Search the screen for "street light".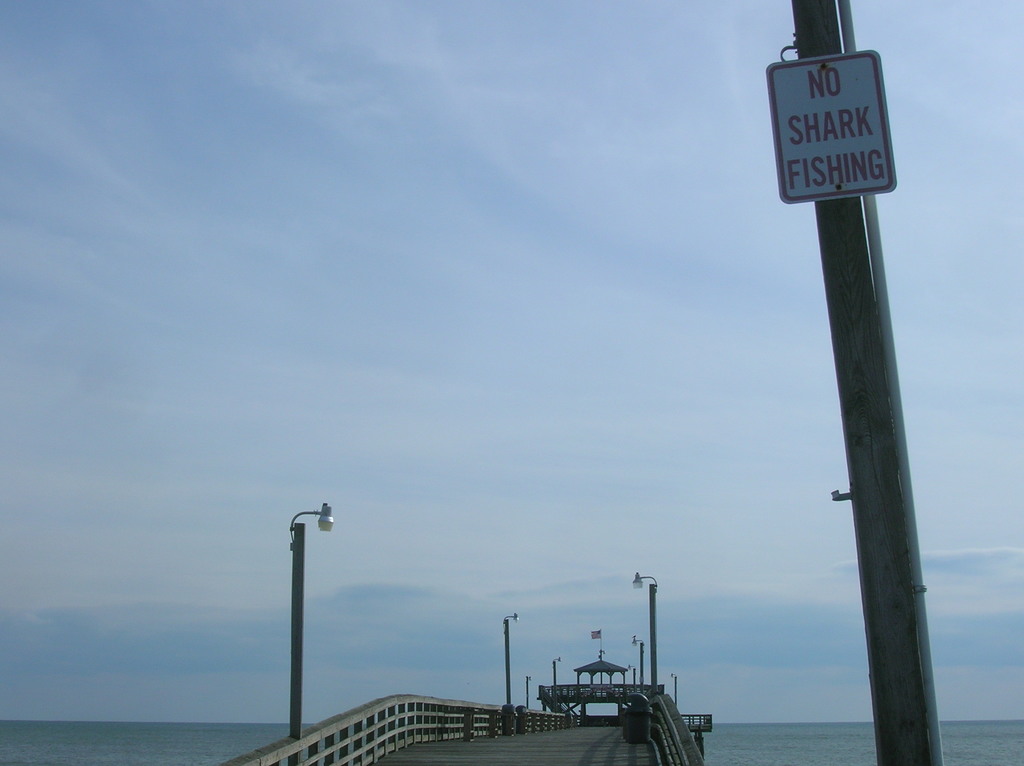
Found at bbox(524, 672, 535, 713).
